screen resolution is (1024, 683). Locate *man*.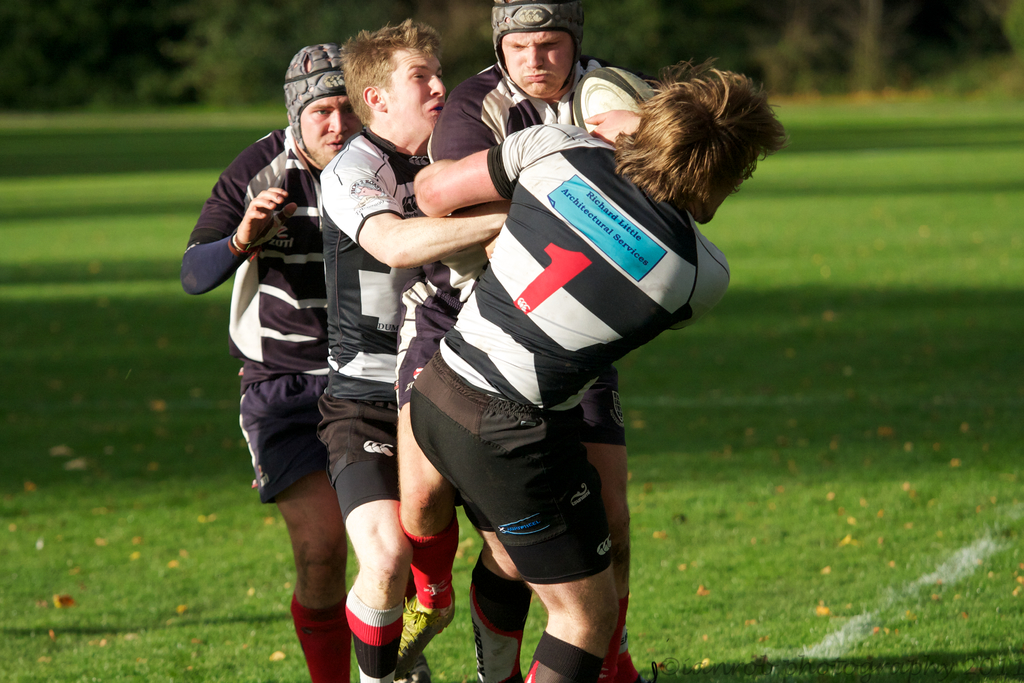
pyautogui.locateOnScreen(313, 22, 509, 682).
